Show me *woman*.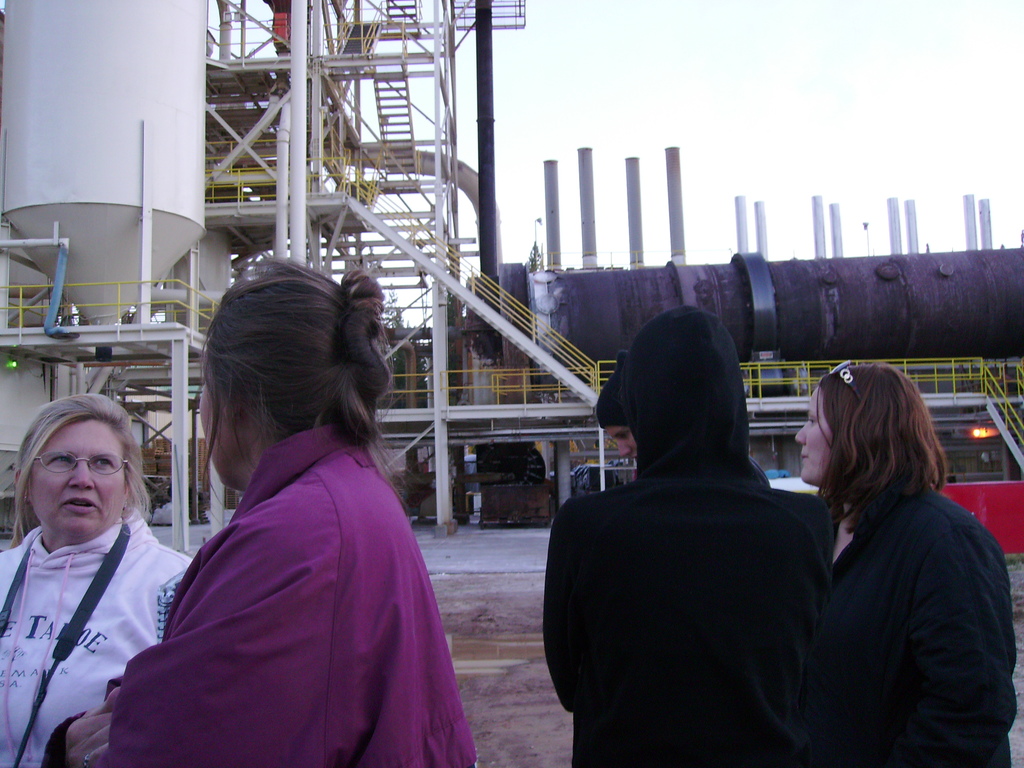
*woman* is here: x1=794 y1=362 x2=1018 y2=767.
